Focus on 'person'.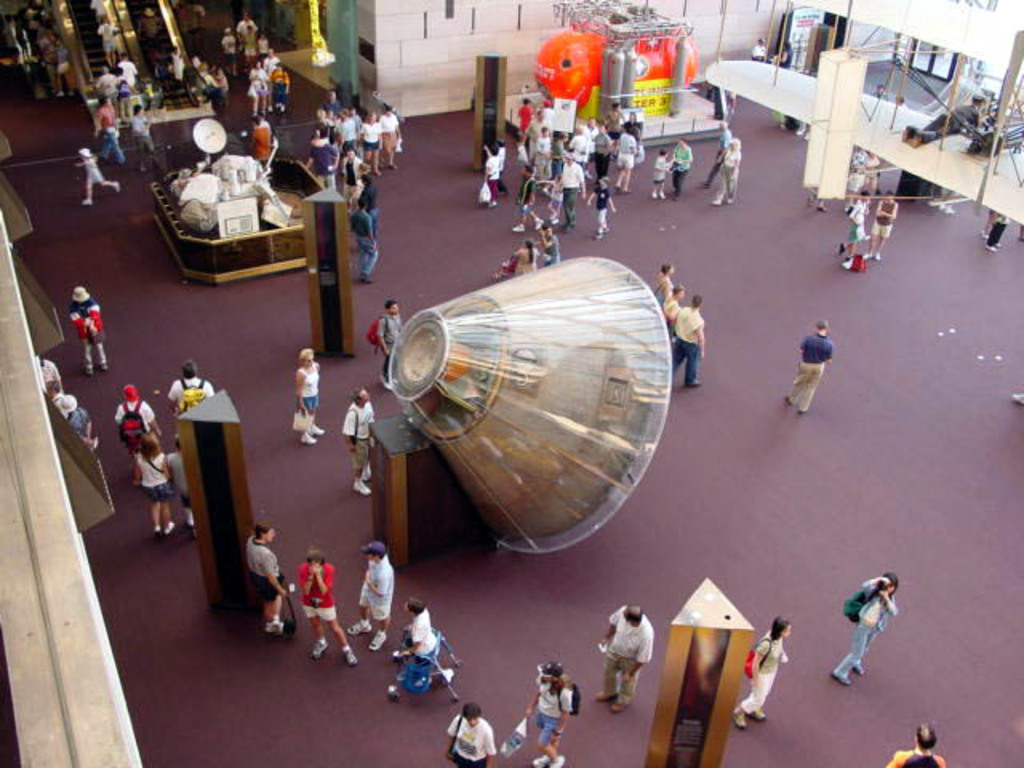
Focused at locate(126, 421, 174, 536).
